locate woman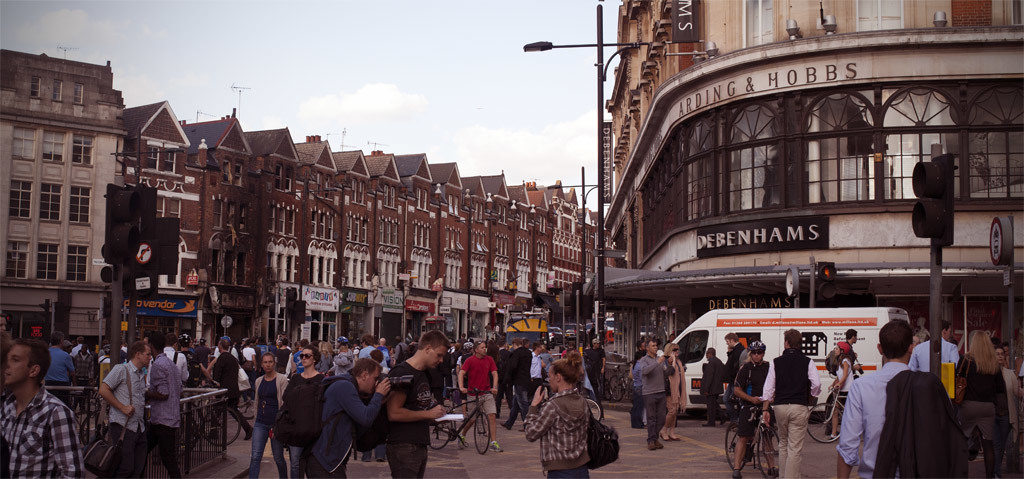
pyautogui.locateOnScreen(826, 338, 857, 440)
